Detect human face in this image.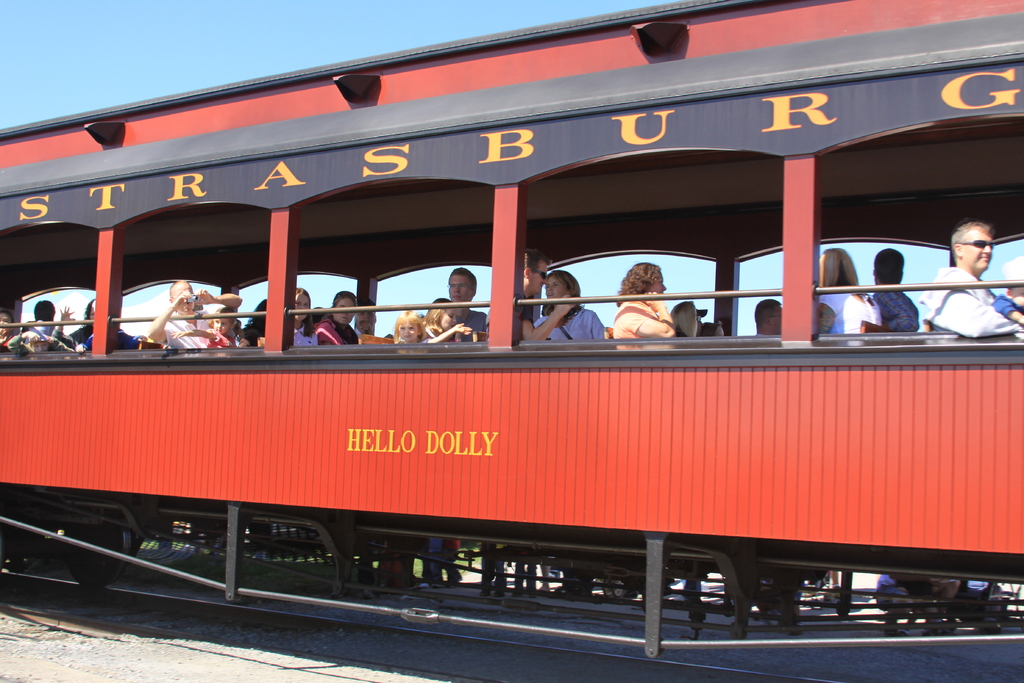
Detection: pyautogui.locateOnScreen(399, 321, 419, 342).
